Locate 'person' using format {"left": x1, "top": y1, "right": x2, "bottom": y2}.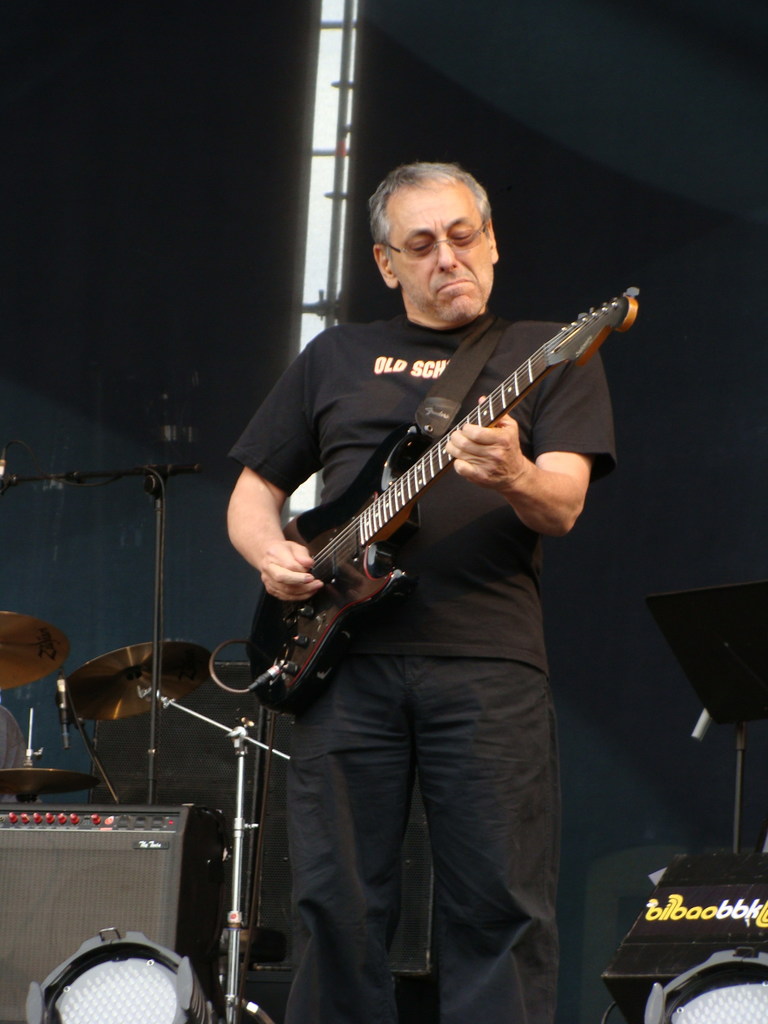
{"left": 220, "top": 164, "right": 619, "bottom": 1021}.
